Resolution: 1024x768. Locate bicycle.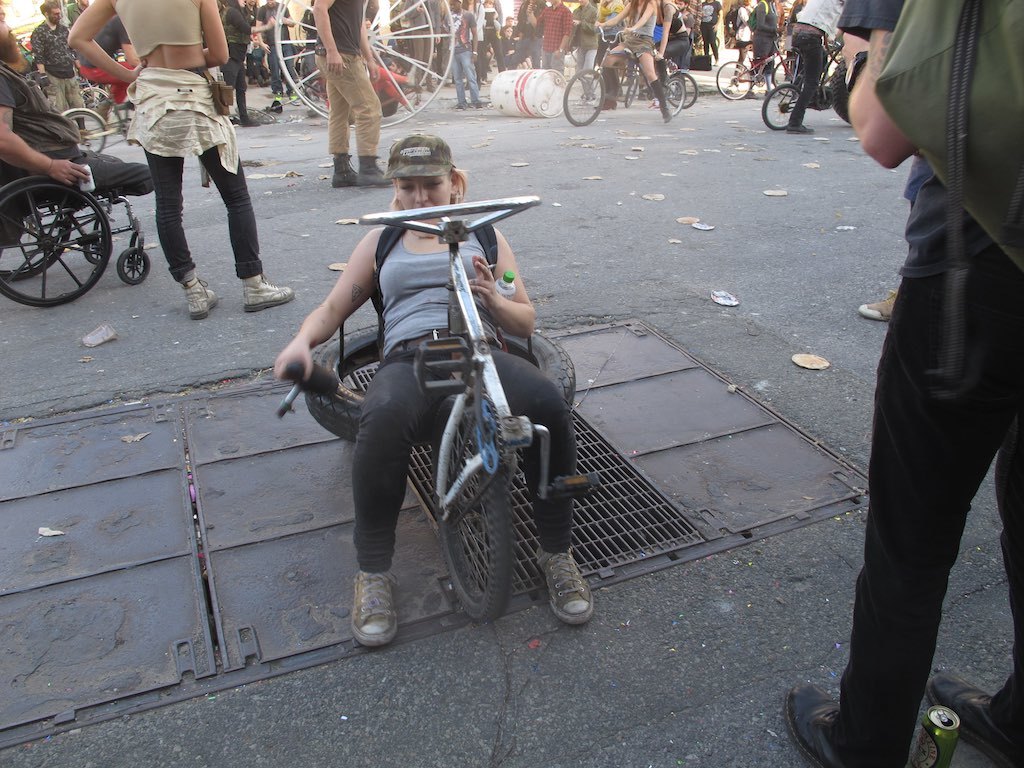
[x1=766, y1=48, x2=831, y2=135].
